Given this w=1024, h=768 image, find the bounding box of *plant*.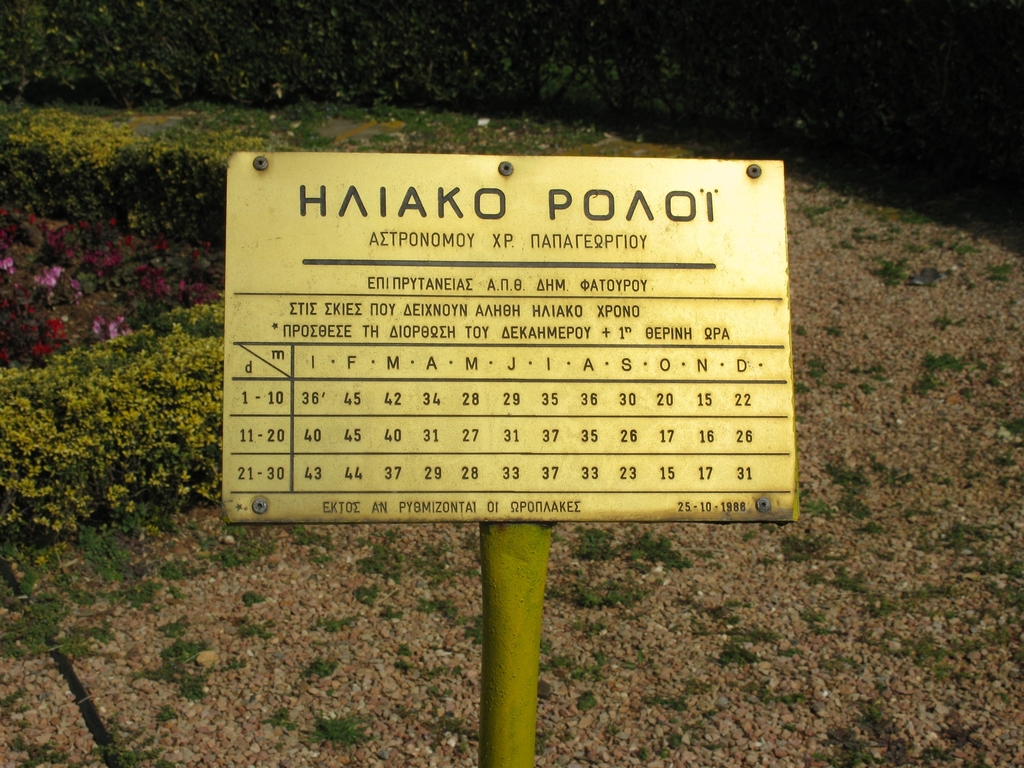
538/736/557/753.
